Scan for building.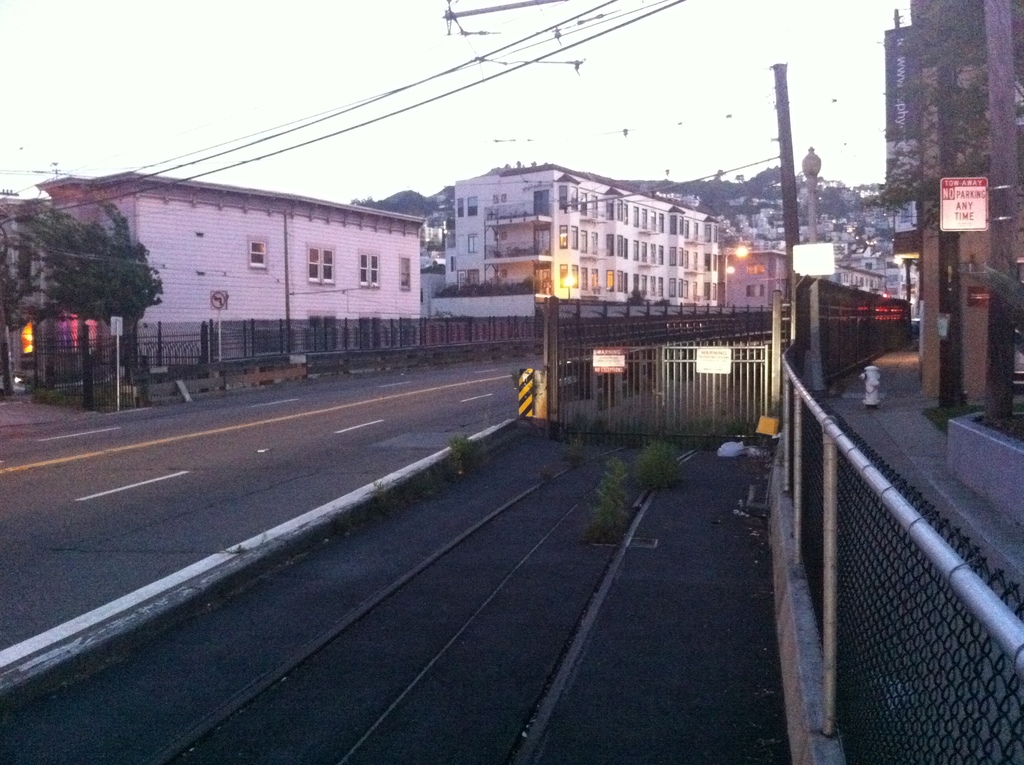
Scan result: (x1=35, y1=168, x2=427, y2=372).
